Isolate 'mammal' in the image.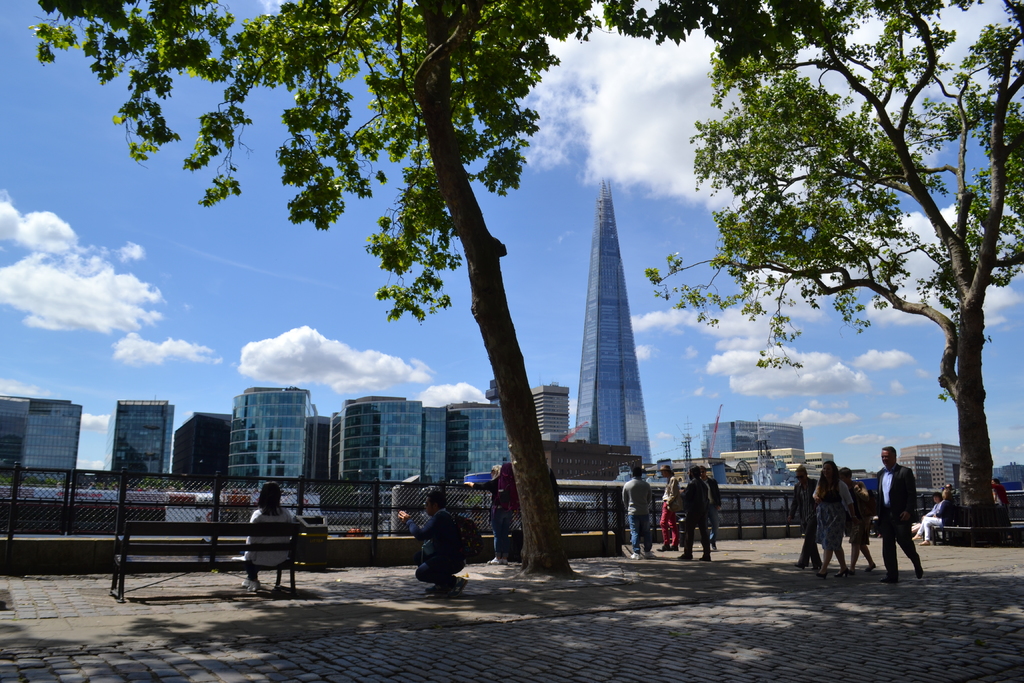
Isolated region: bbox(232, 479, 292, 589).
